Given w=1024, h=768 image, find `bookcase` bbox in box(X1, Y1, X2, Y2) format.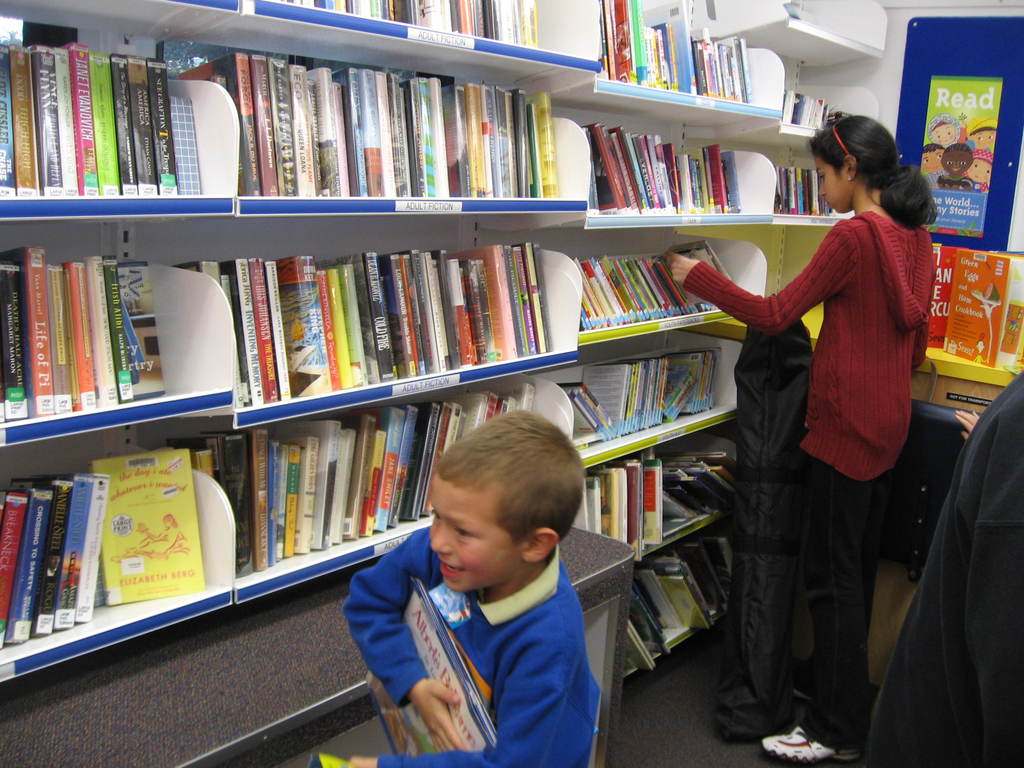
box(0, 0, 896, 683).
